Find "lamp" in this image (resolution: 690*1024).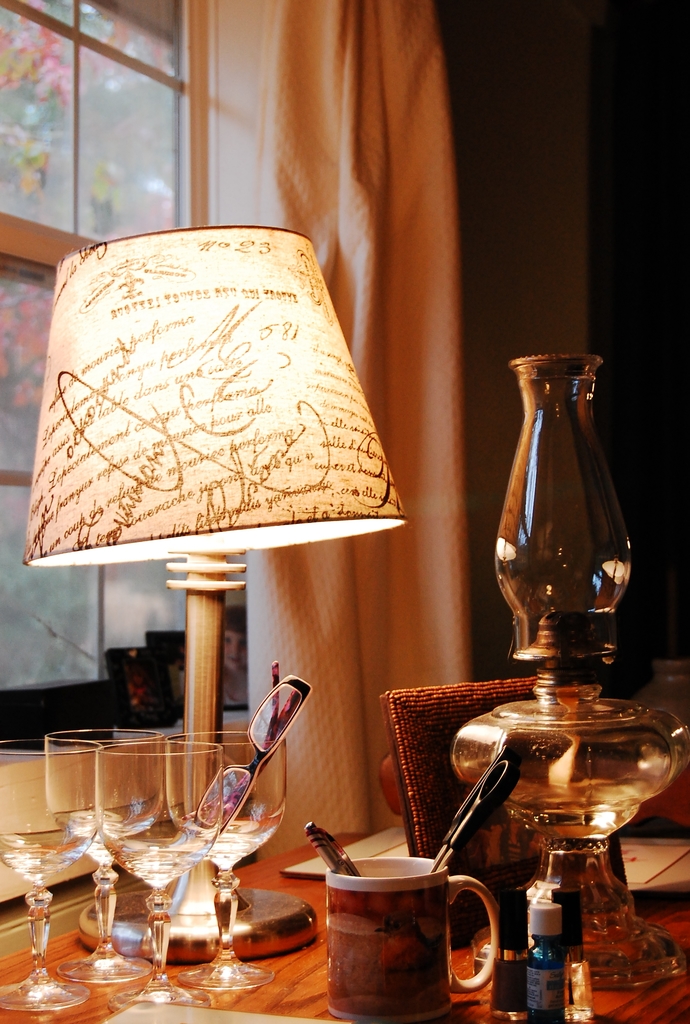
[left=446, top=350, right=689, bottom=991].
